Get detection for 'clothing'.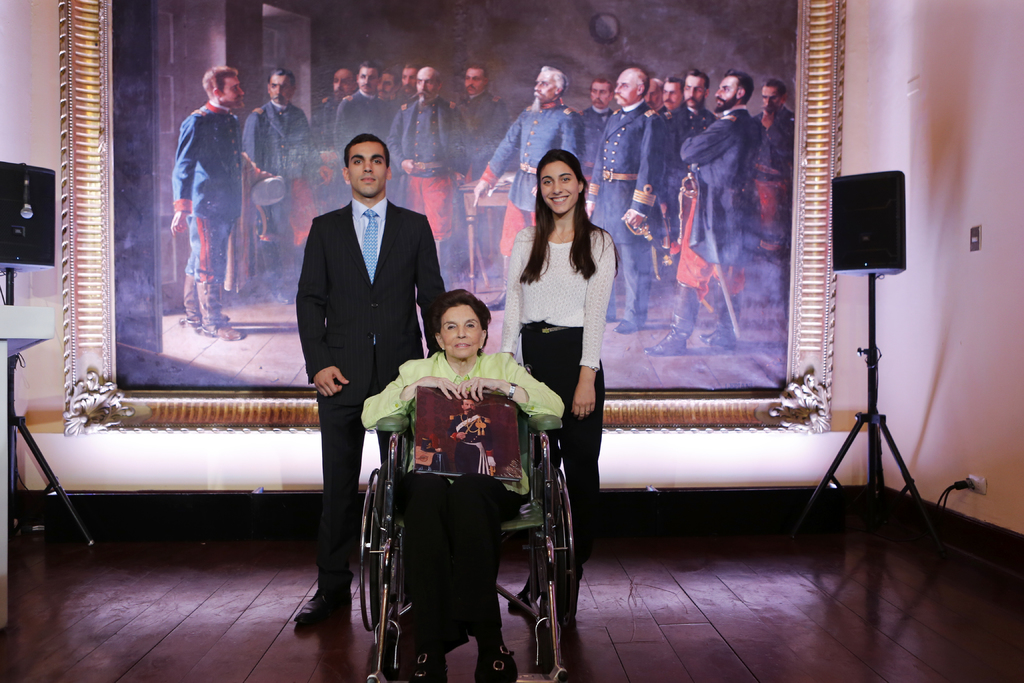
Detection: rect(362, 350, 565, 639).
